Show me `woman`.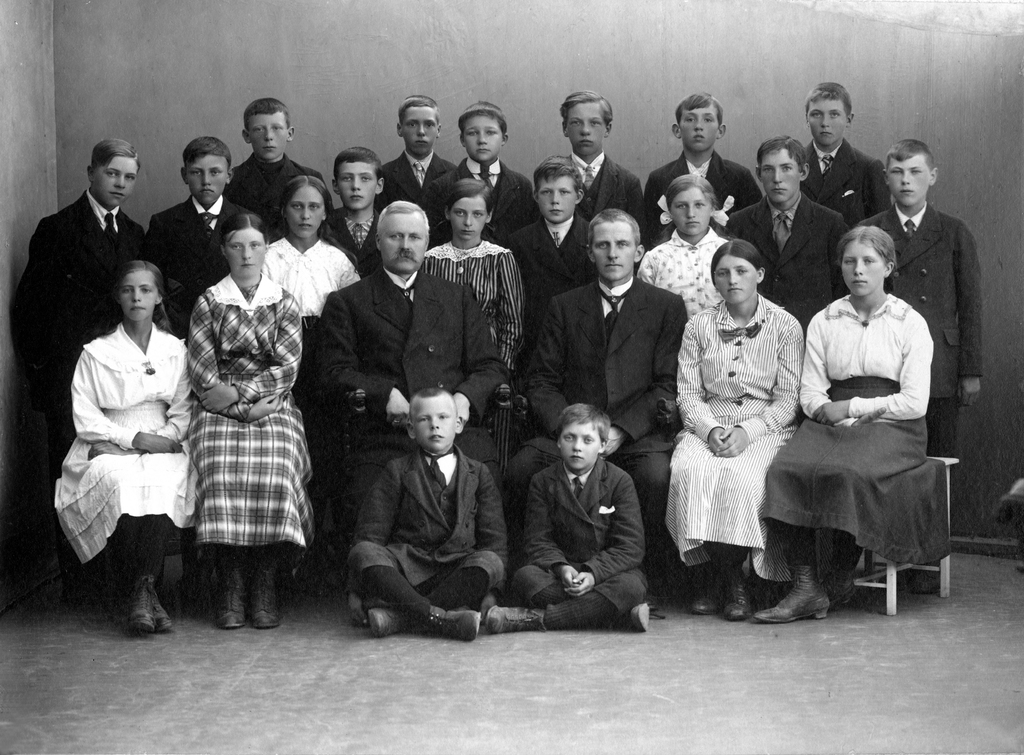
`woman` is here: [x1=662, y1=241, x2=803, y2=622].
